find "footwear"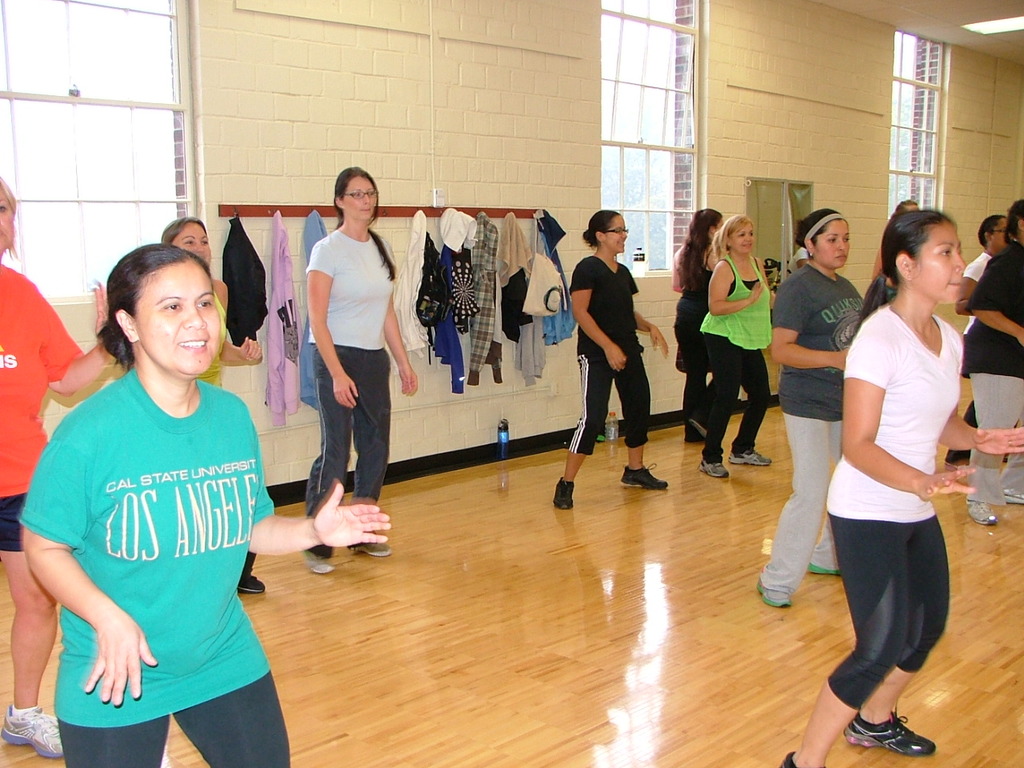
select_region(802, 542, 841, 574)
